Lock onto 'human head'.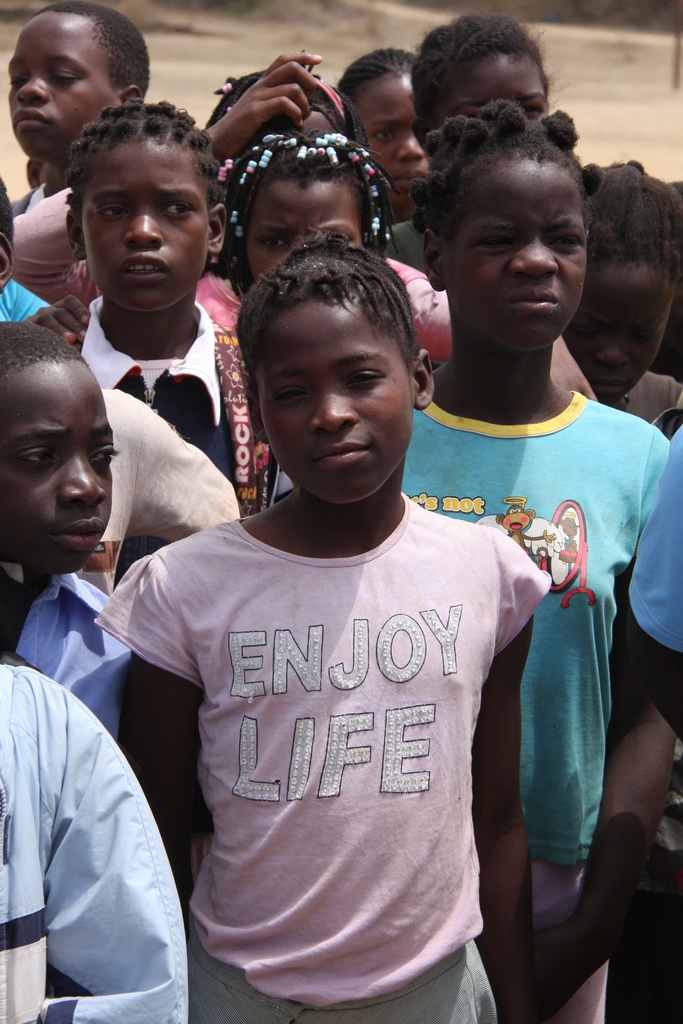
Locked: {"left": 0, "top": 176, "right": 16, "bottom": 299}.
